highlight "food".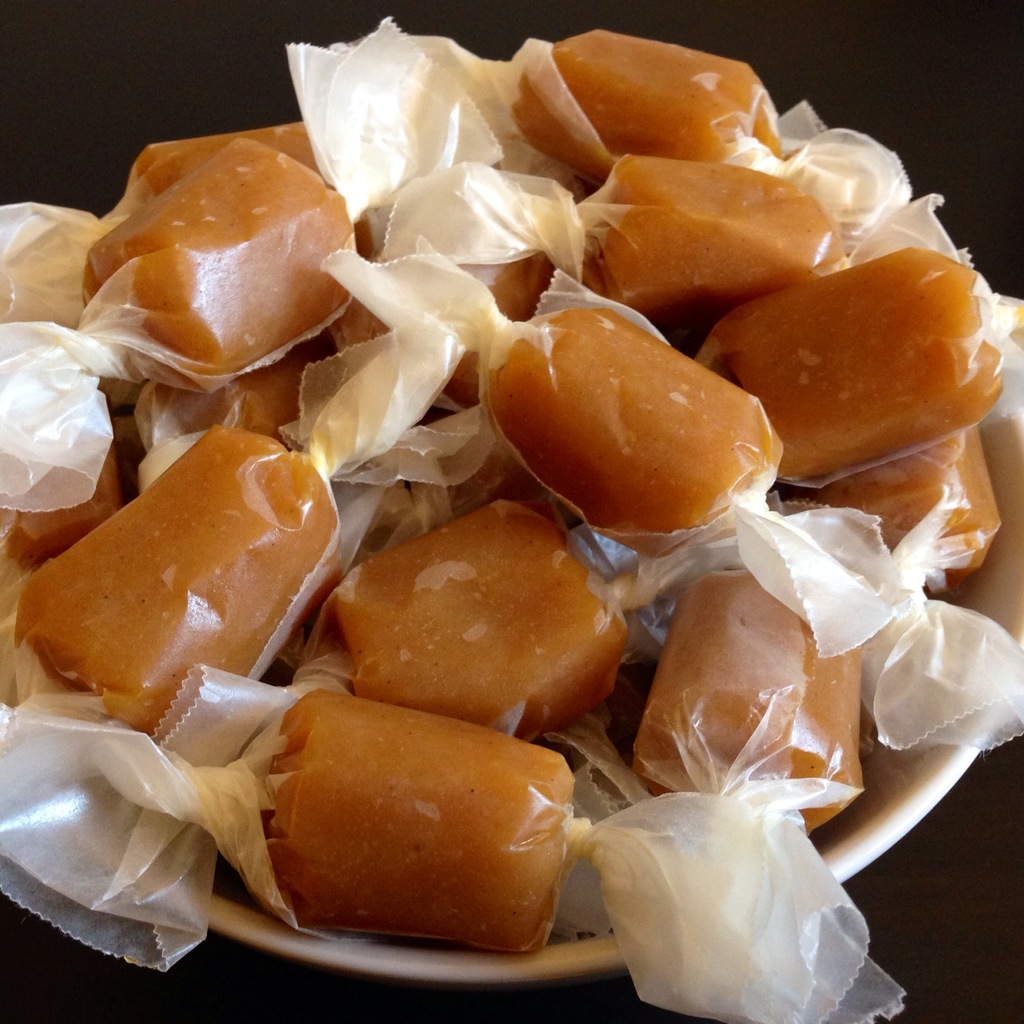
Highlighted region: locate(474, 307, 785, 556).
